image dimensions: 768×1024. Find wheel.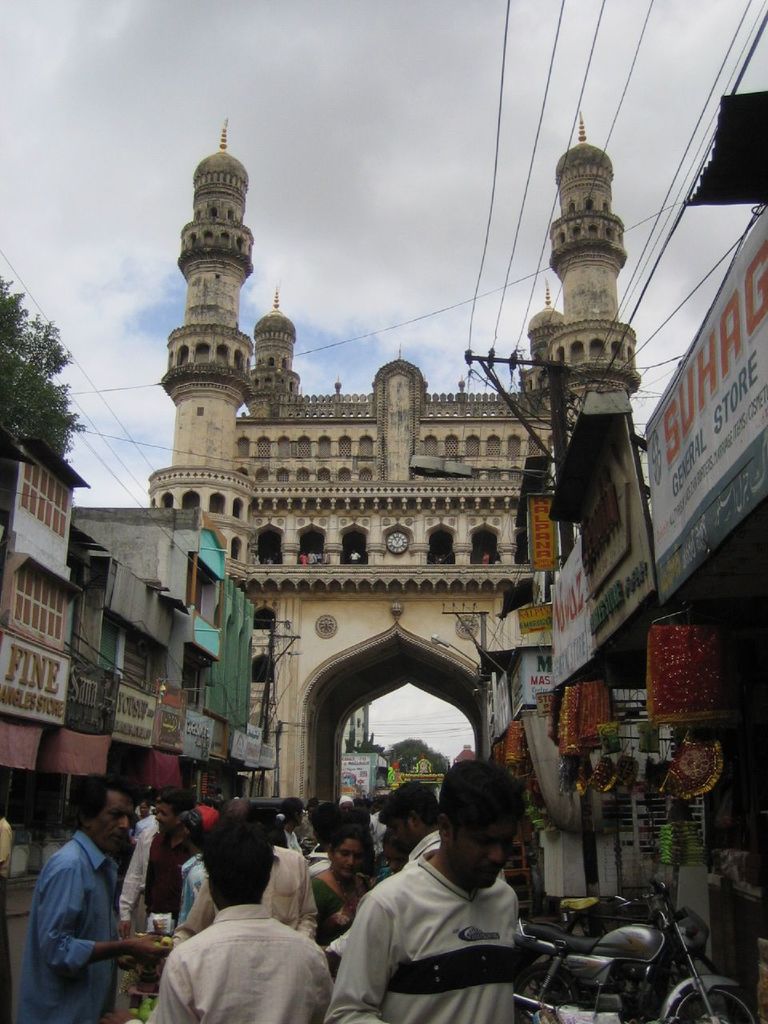
(510, 962, 583, 1023).
